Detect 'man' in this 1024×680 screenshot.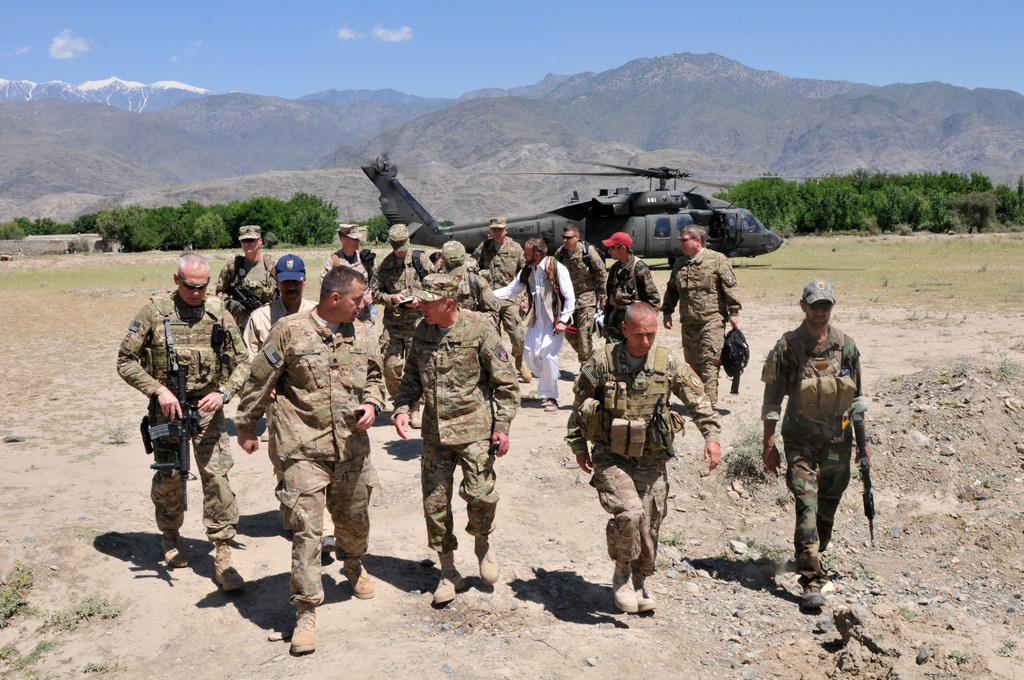
Detection: bbox=(777, 280, 888, 592).
